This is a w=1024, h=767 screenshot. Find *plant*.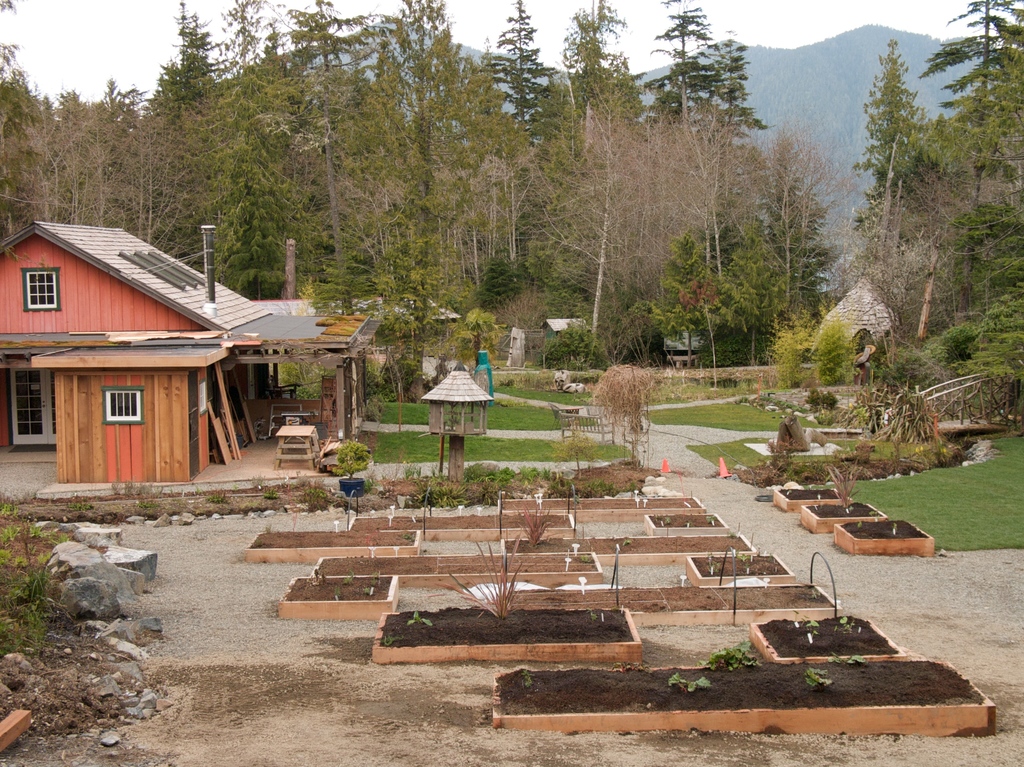
Bounding box: l=808, t=622, r=822, b=634.
